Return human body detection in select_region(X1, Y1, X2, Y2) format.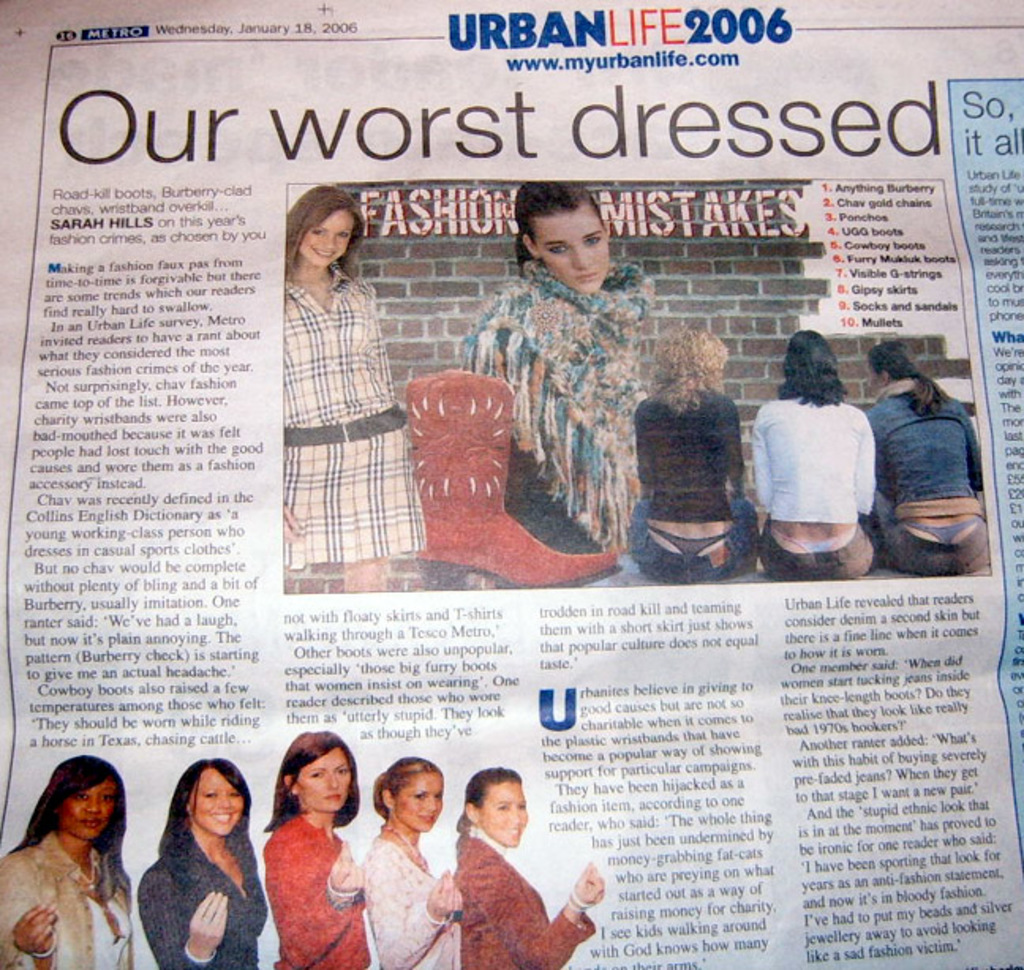
select_region(449, 175, 648, 555).
